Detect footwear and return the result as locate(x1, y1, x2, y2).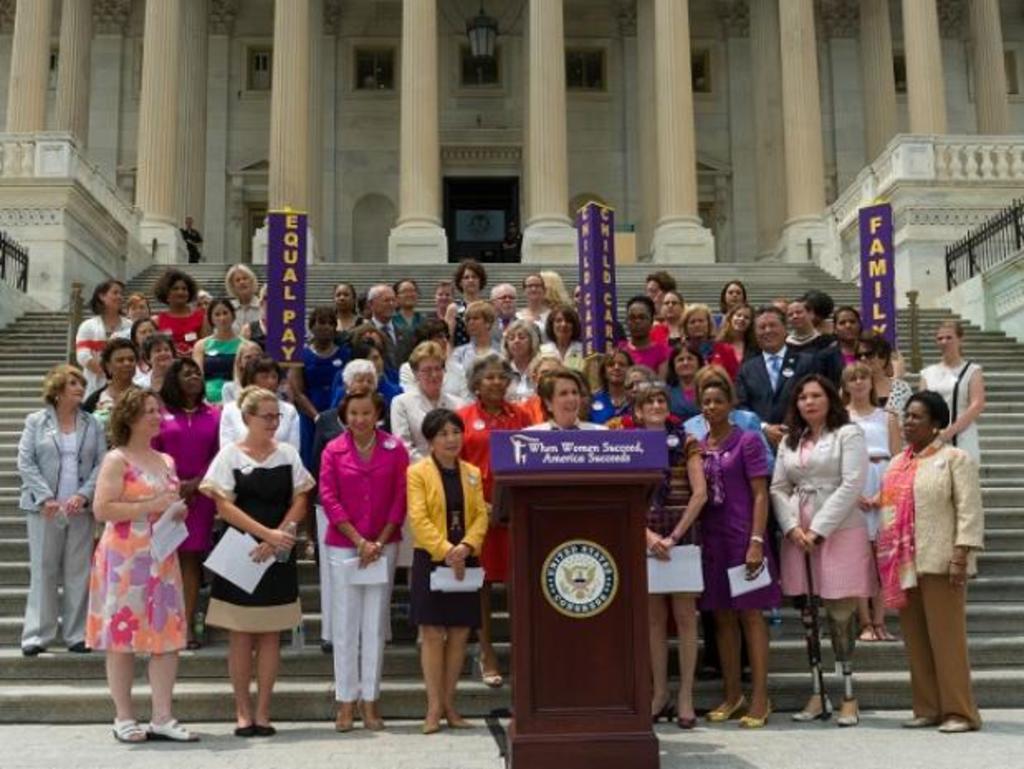
locate(473, 655, 506, 686).
